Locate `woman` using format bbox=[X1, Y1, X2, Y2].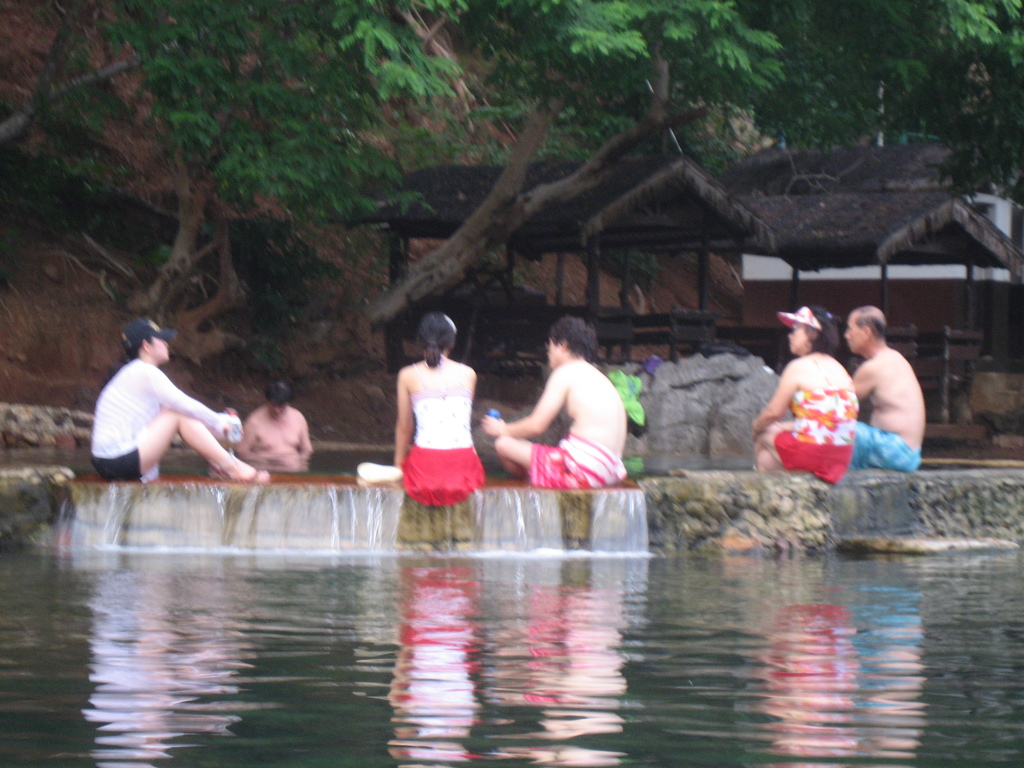
bbox=[92, 318, 273, 481].
